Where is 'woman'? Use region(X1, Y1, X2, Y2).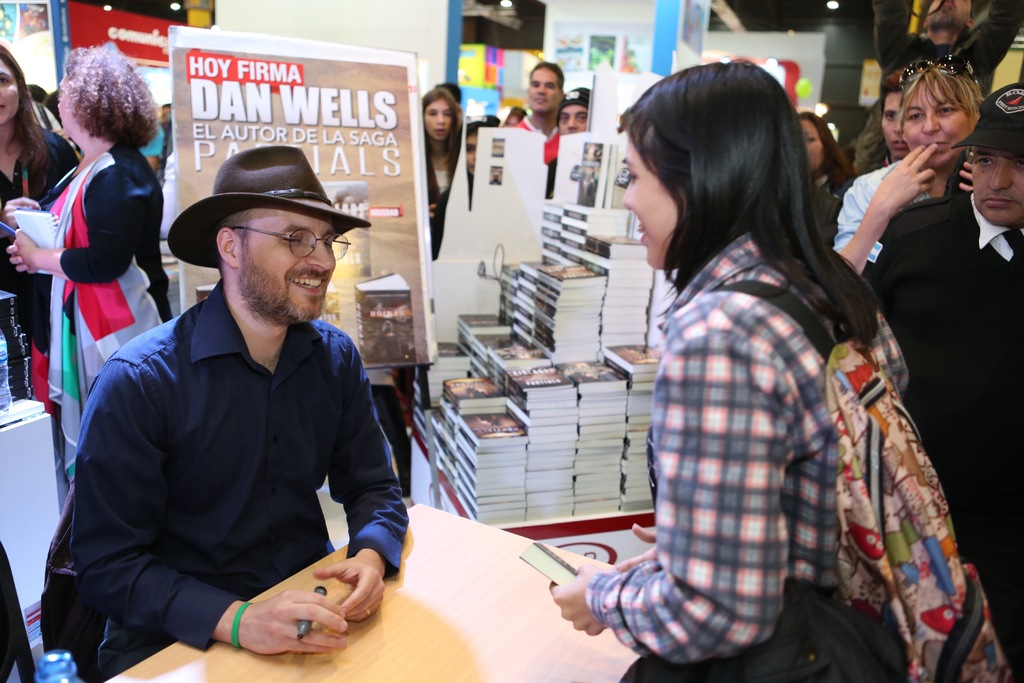
region(431, 115, 499, 254).
